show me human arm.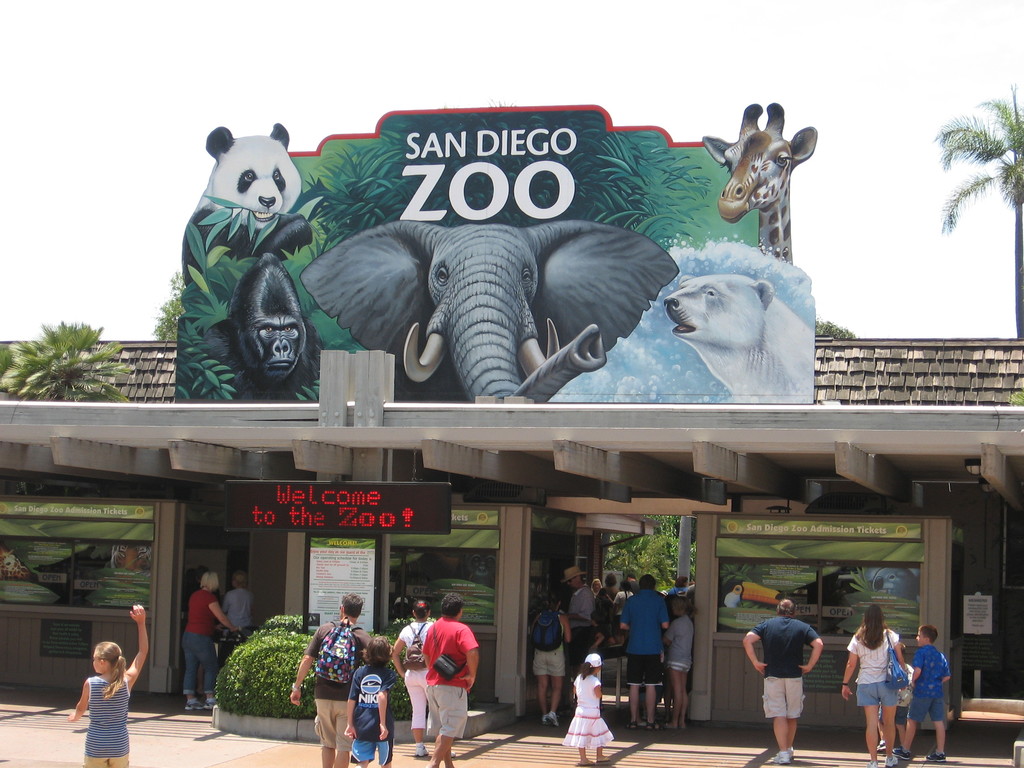
human arm is here: Rect(938, 653, 951, 682).
